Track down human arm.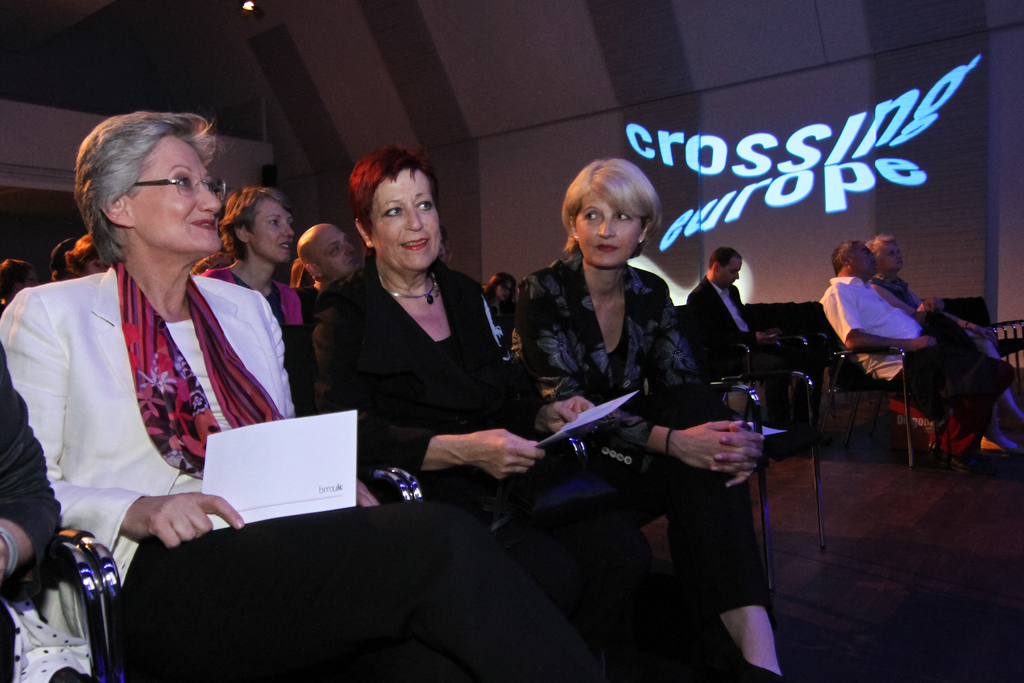
Tracked to box(684, 273, 781, 373).
